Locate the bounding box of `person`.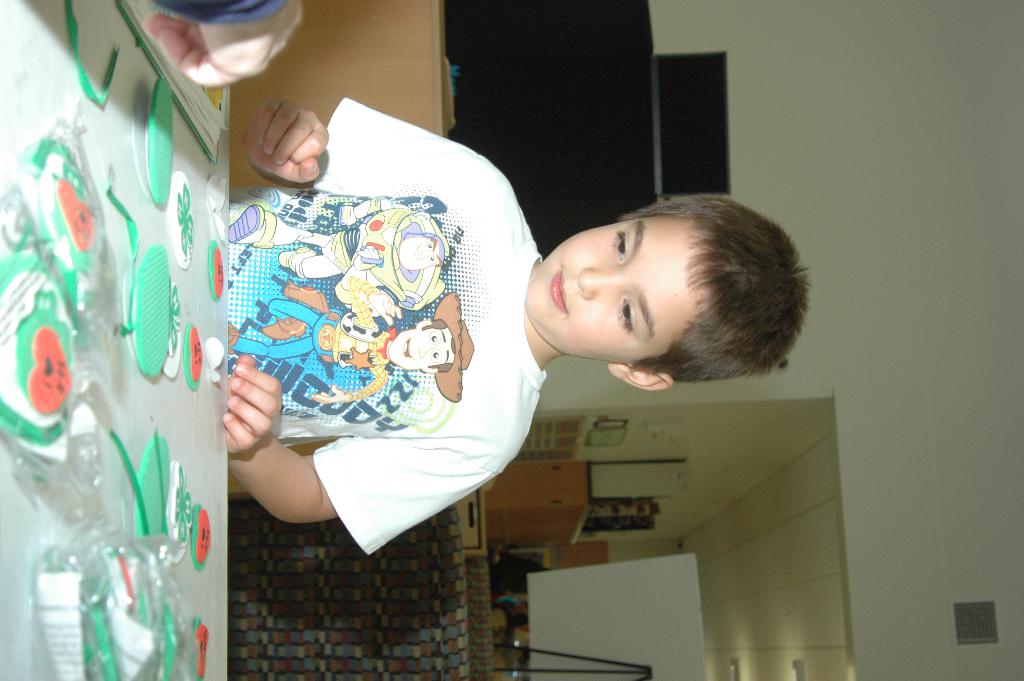
Bounding box: l=141, t=0, r=308, b=87.
